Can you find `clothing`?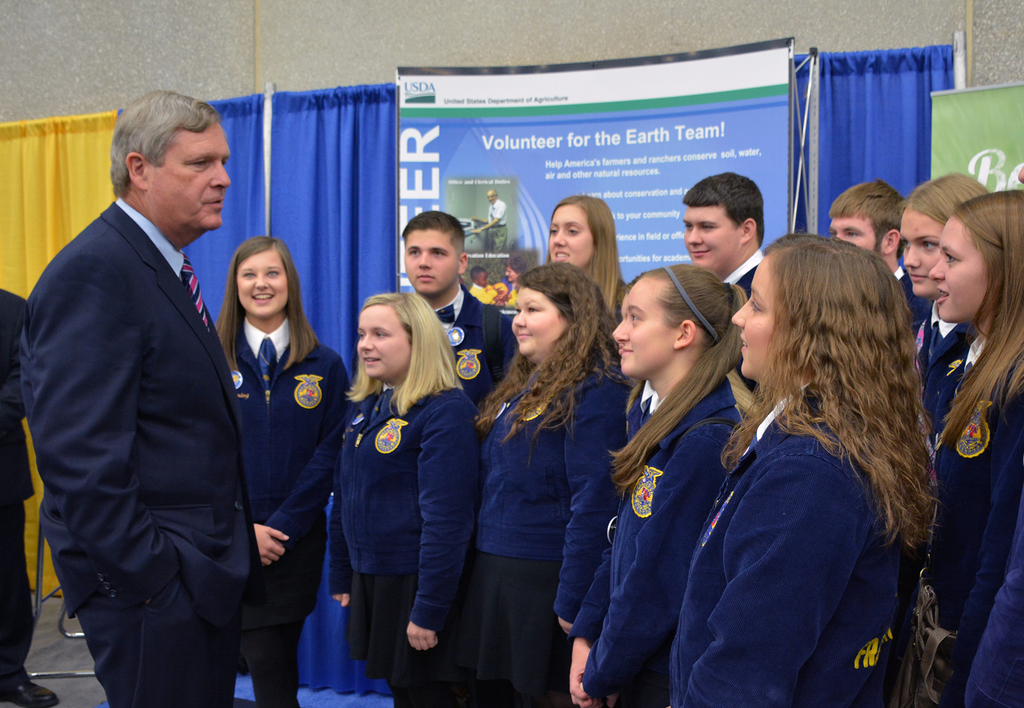
Yes, bounding box: Rect(468, 283, 502, 308).
